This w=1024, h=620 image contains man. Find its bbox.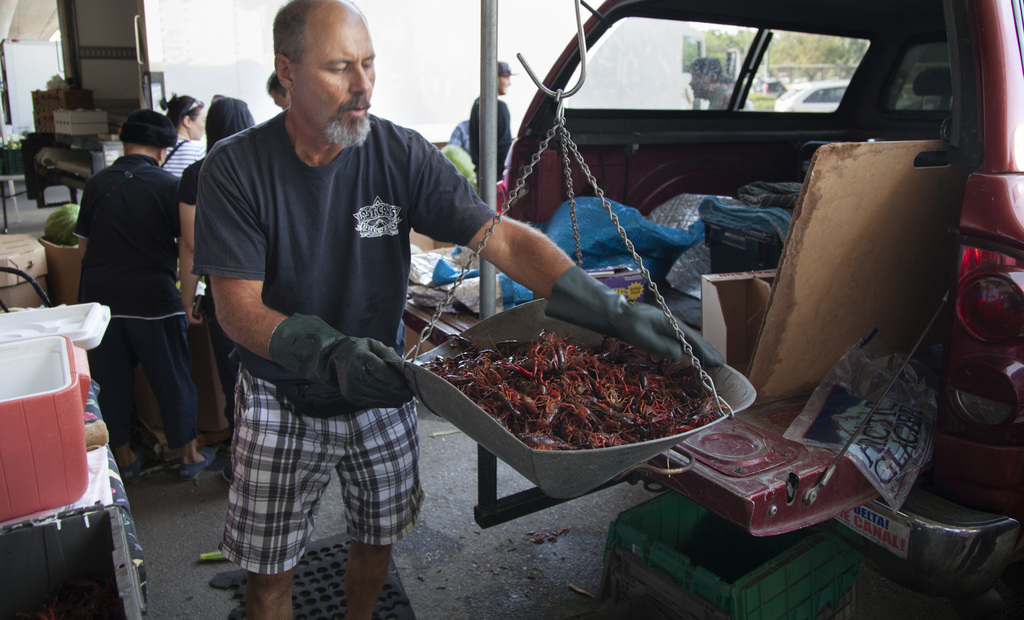
(63,105,202,493).
